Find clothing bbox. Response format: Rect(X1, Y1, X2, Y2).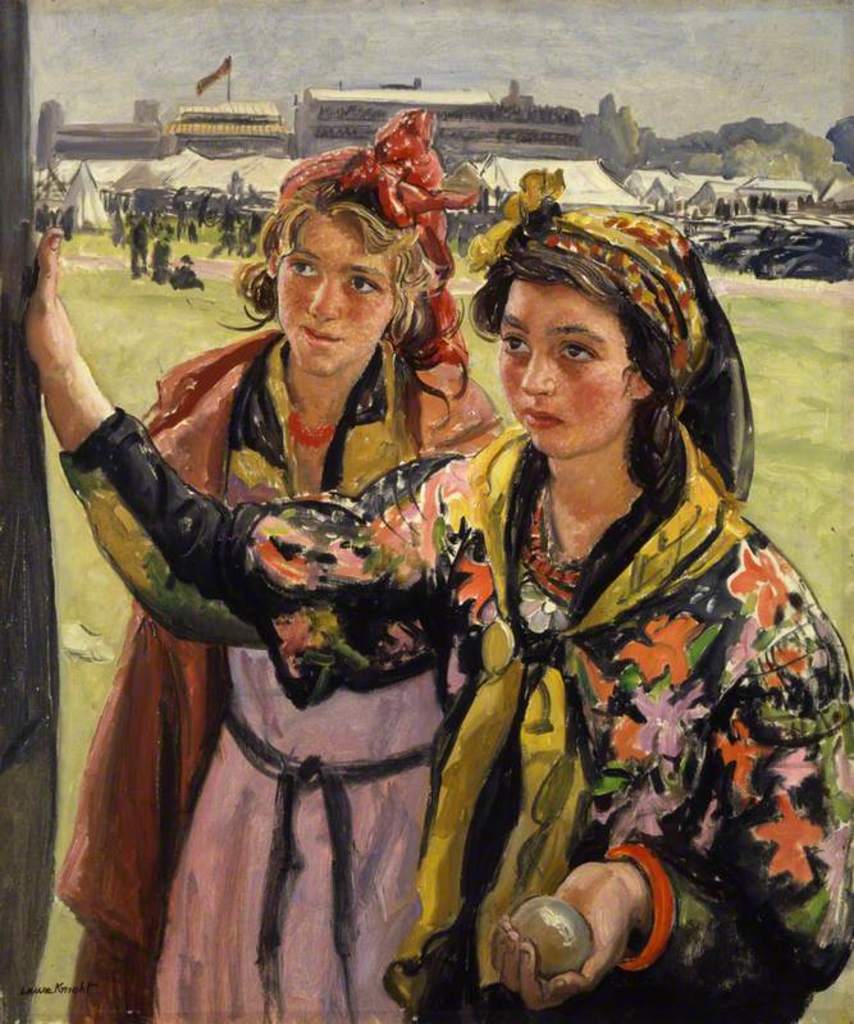
Rect(58, 401, 853, 1023).
